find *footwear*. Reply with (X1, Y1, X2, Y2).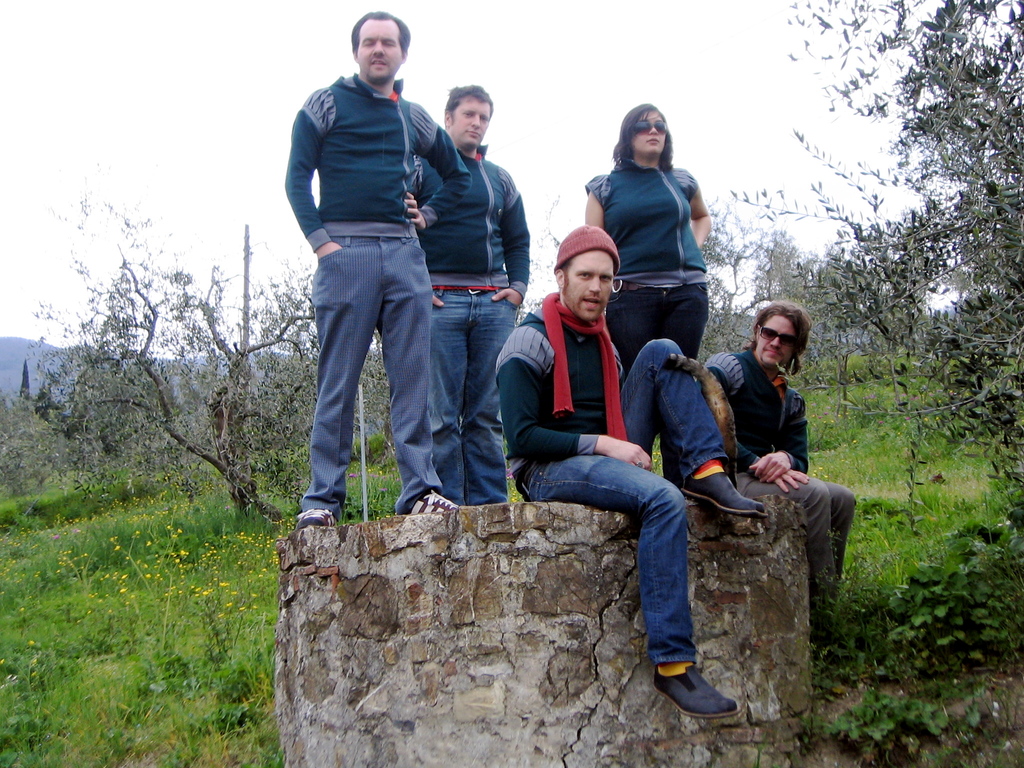
(655, 660, 739, 718).
